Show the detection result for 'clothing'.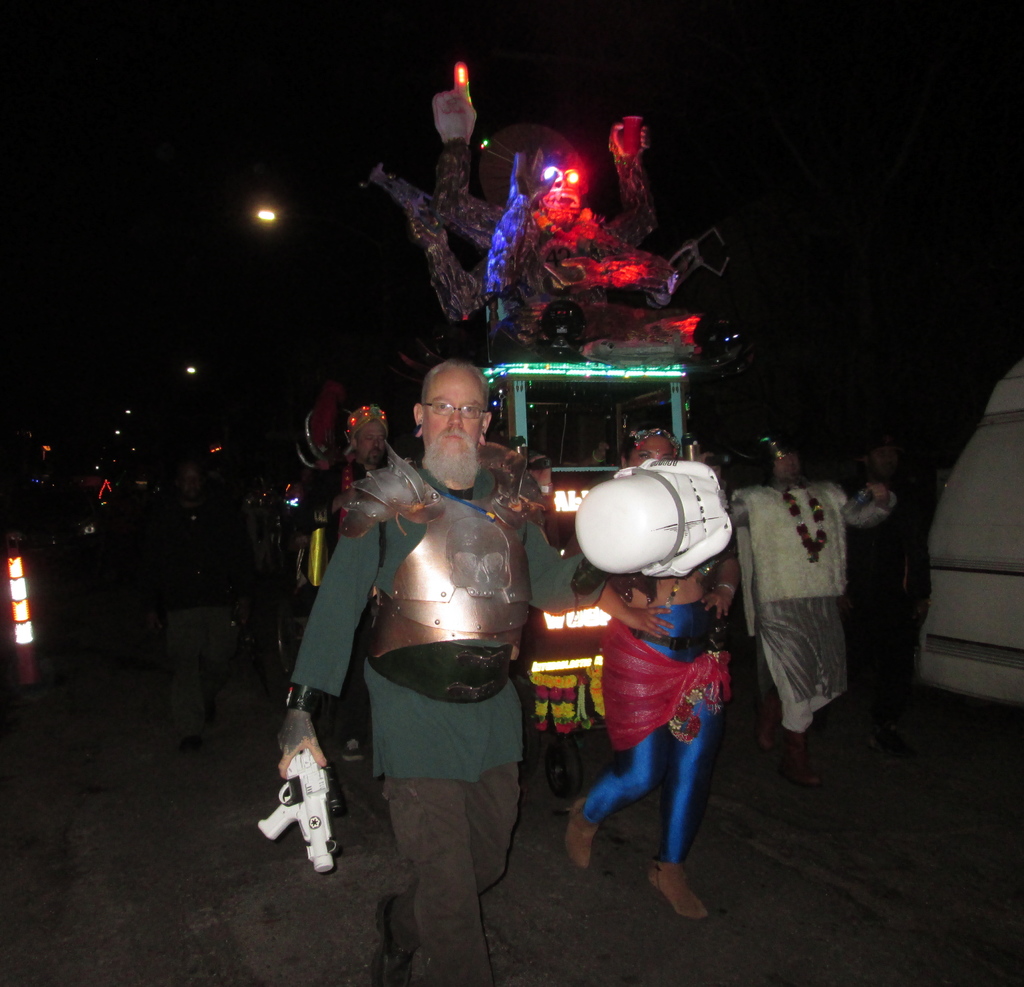
726:476:897:729.
